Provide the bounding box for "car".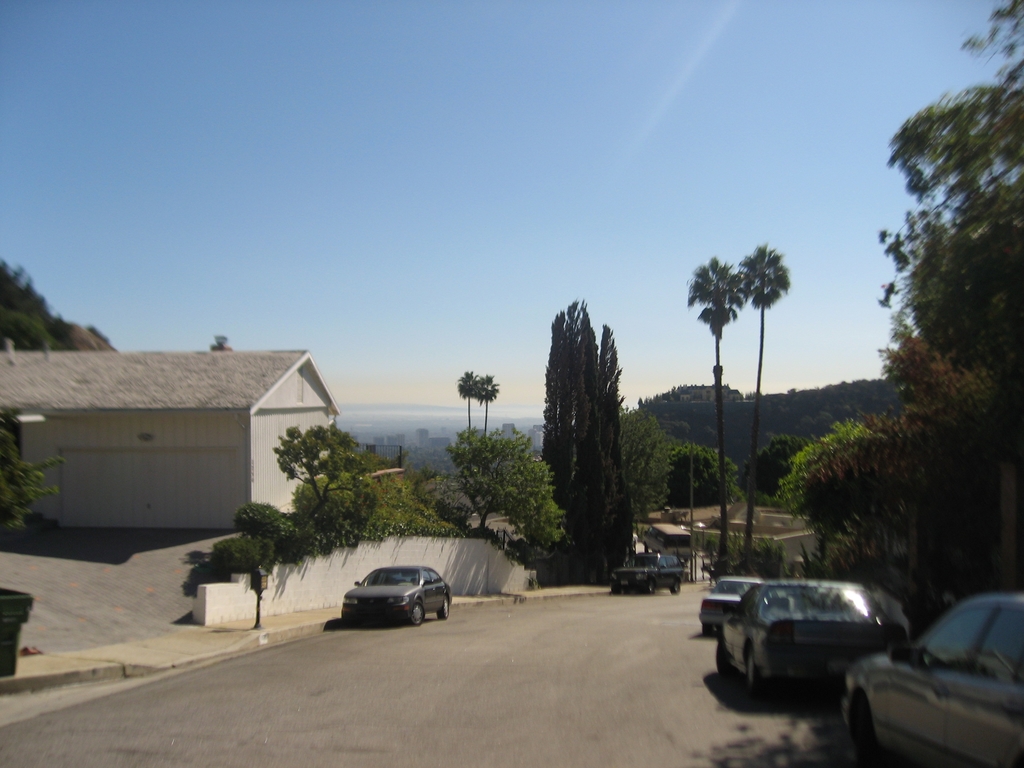
(701, 573, 765, 636).
